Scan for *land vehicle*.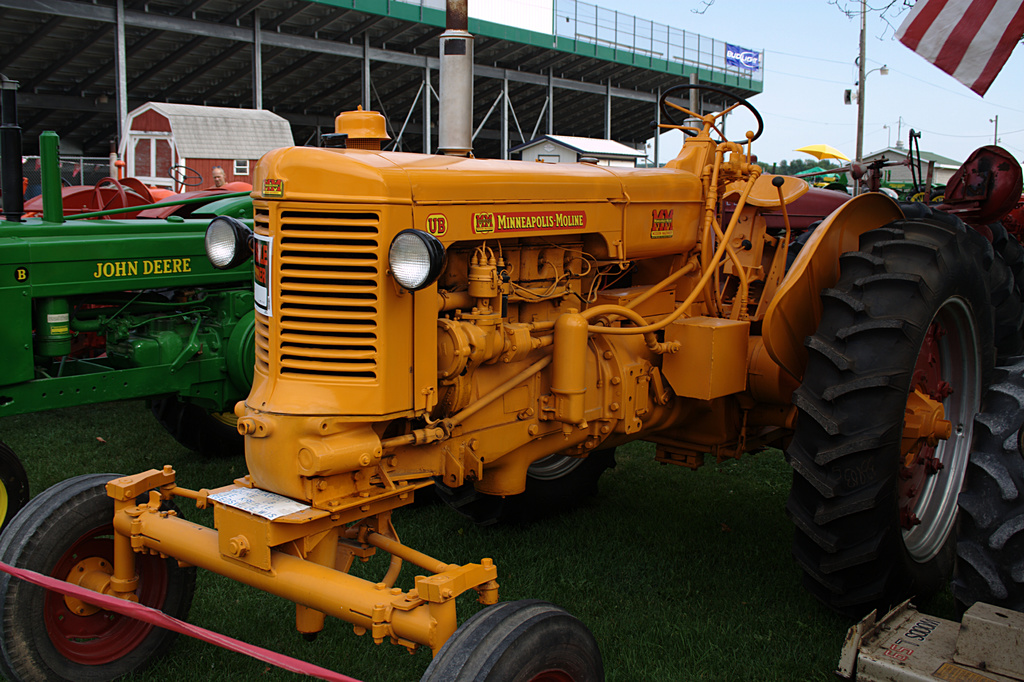
Scan result: box(0, 157, 232, 220).
